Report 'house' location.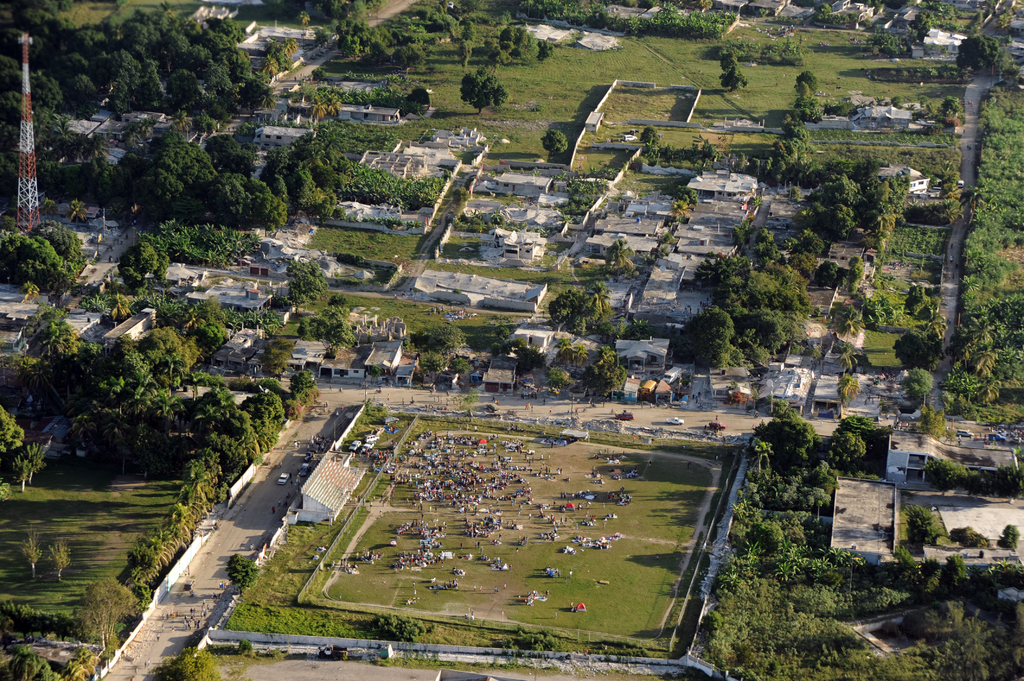
Report: bbox=[236, 20, 324, 69].
